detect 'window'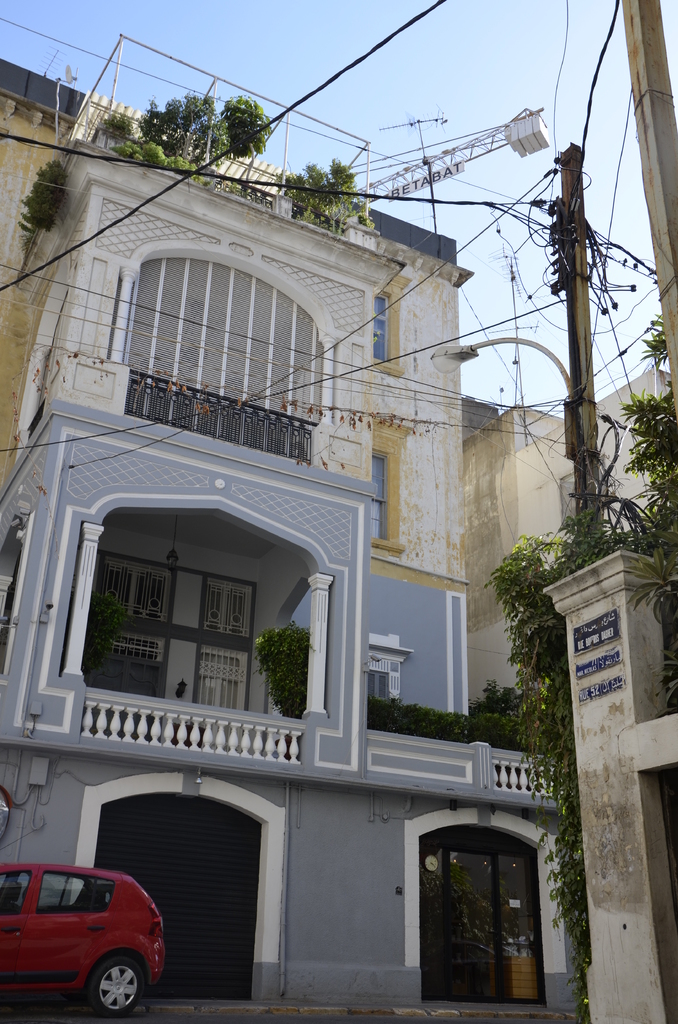
x1=367 y1=675 x2=389 y2=701
